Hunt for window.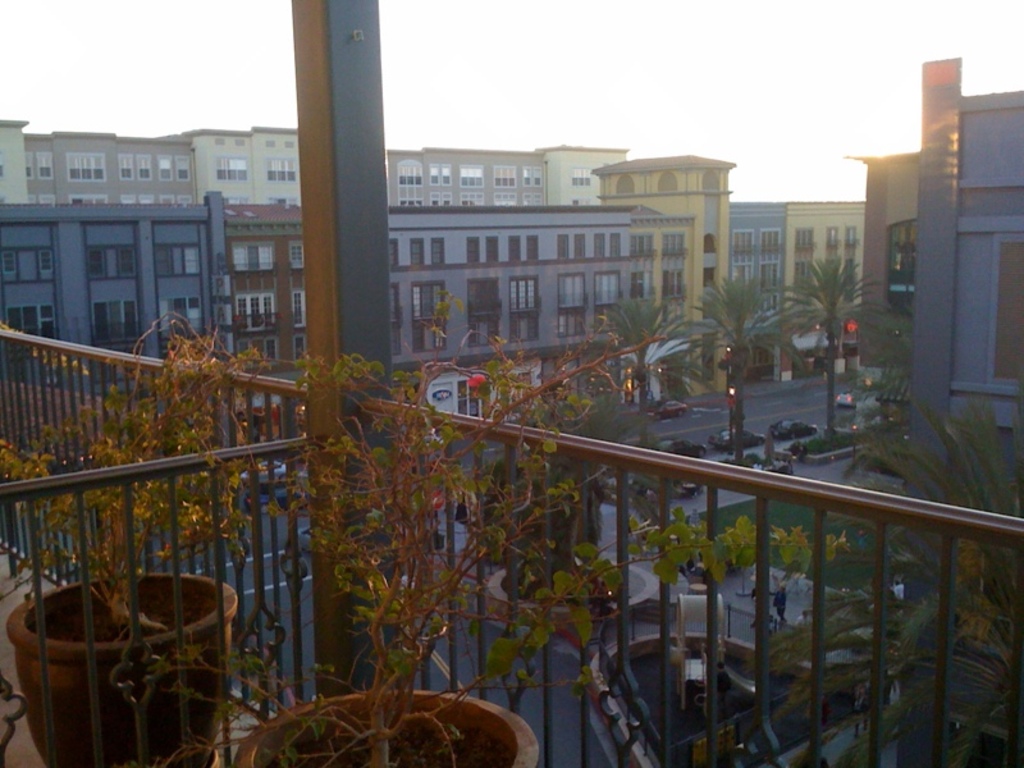
Hunted down at {"x1": 507, "y1": 237, "x2": 521, "y2": 265}.
